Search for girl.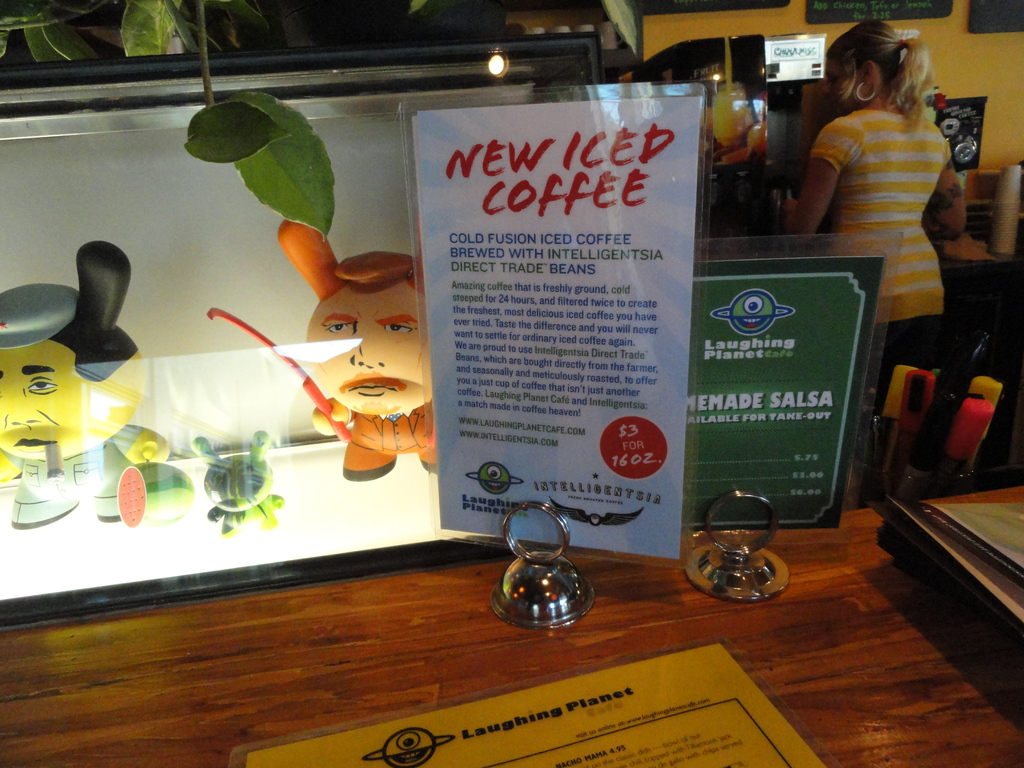
Found at region(799, 17, 965, 376).
